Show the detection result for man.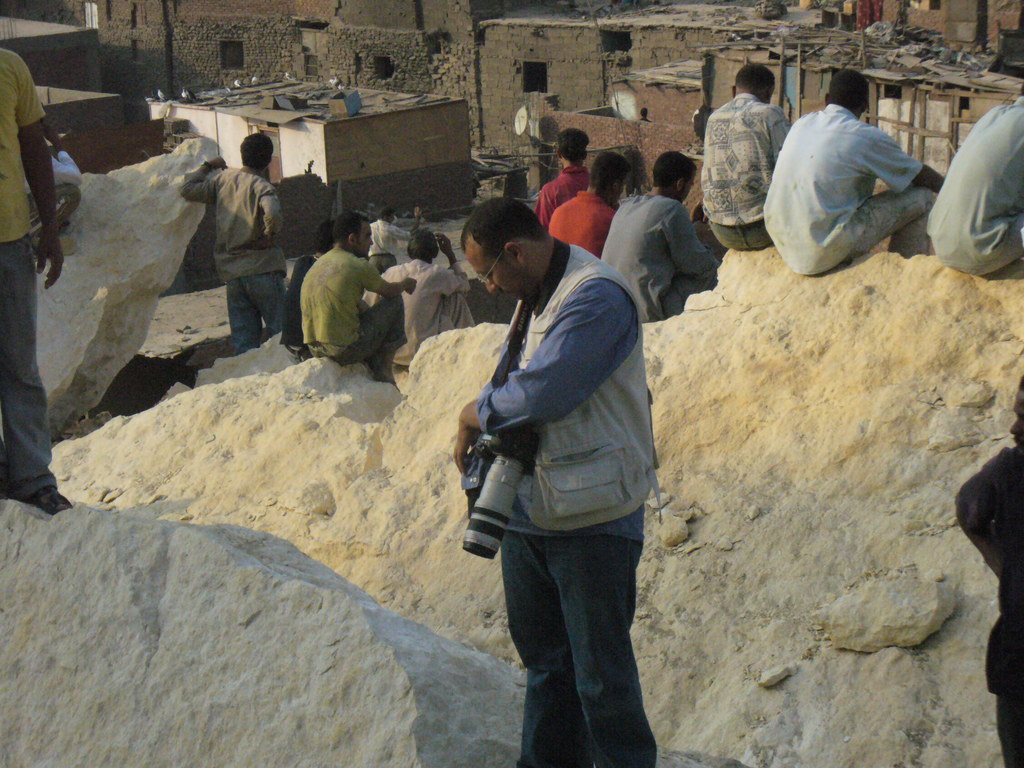
(291,222,371,360).
